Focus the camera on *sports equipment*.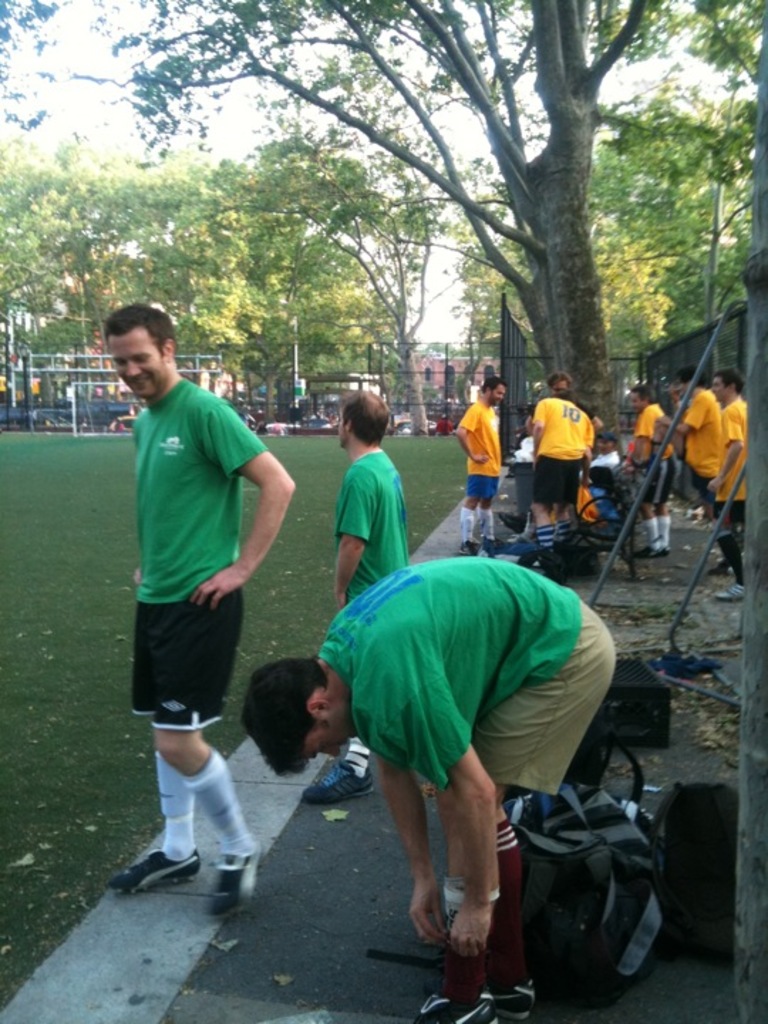
Focus region: rect(461, 401, 502, 496).
